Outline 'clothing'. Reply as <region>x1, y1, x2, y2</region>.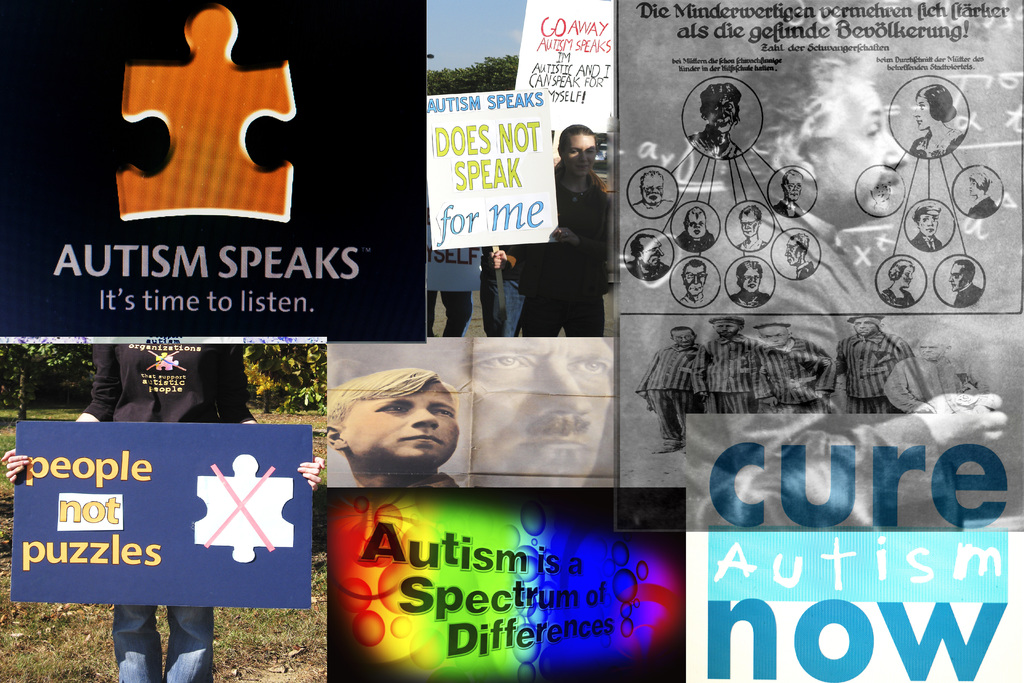
<region>73, 343, 257, 682</region>.
